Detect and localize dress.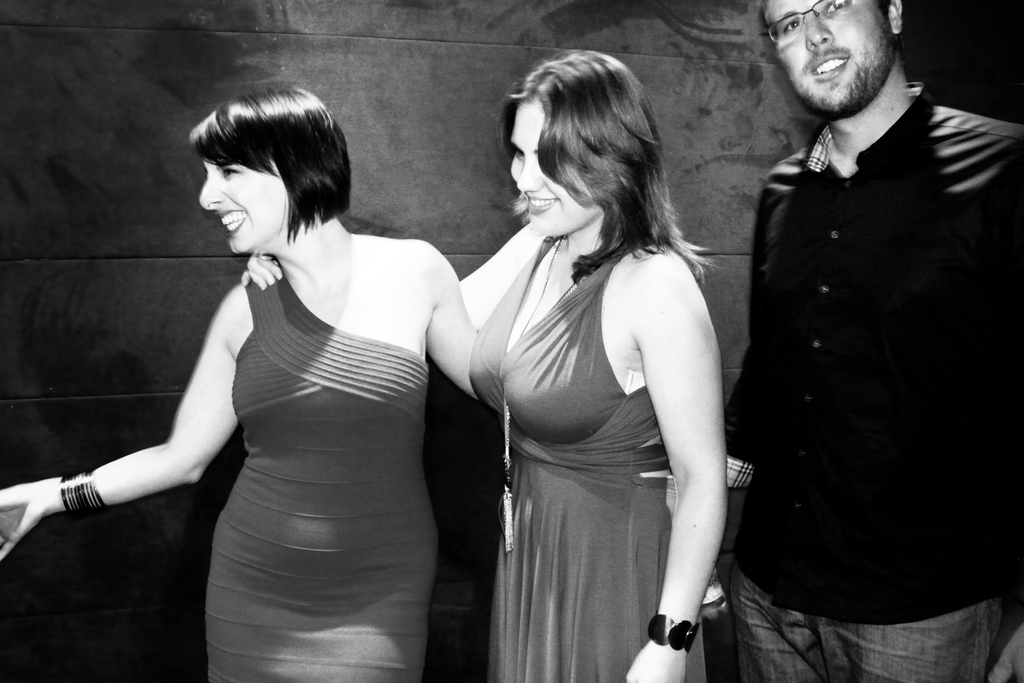
Localized at 209:255:434:682.
